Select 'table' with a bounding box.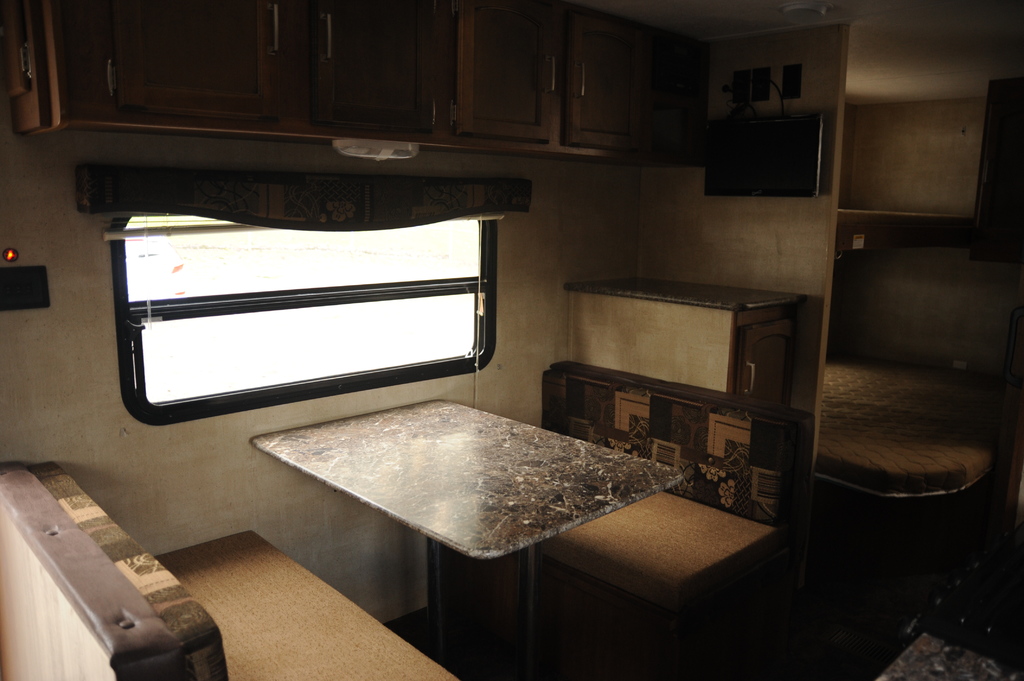
<bbox>220, 371, 742, 651</bbox>.
